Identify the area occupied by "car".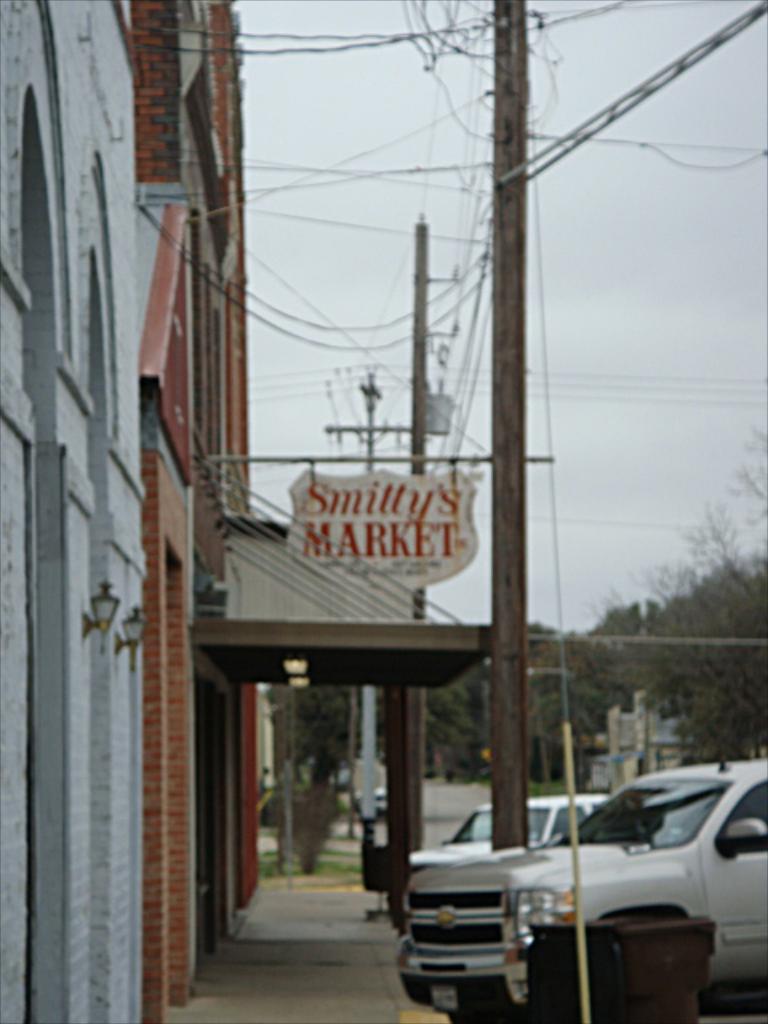
Area: x1=384, y1=797, x2=600, y2=925.
